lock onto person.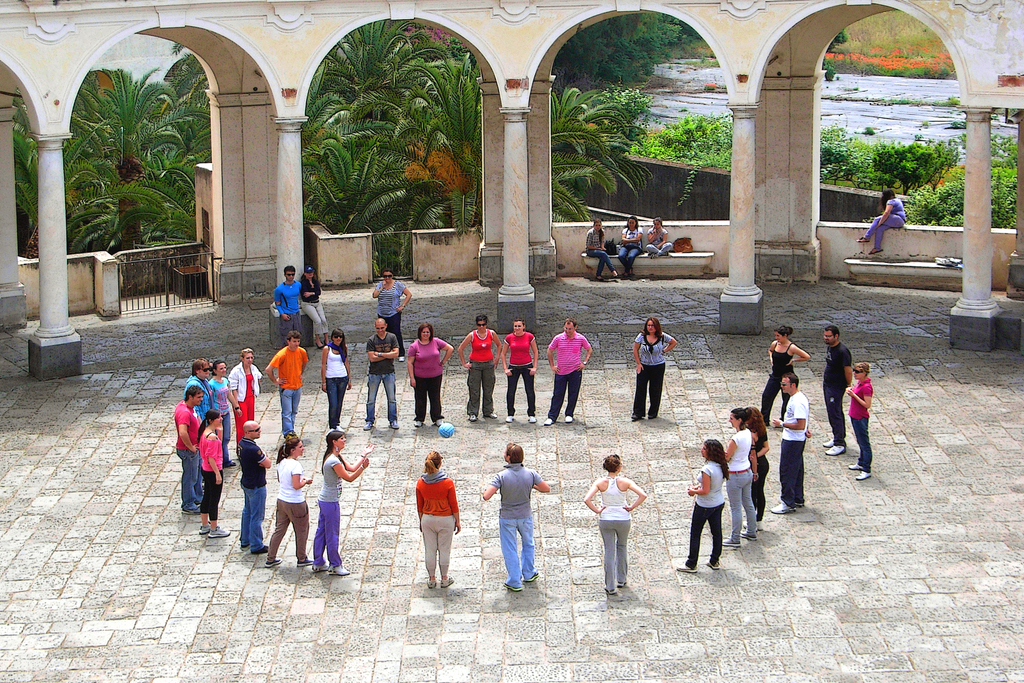
Locked: region(649, 219, 674, 251).
